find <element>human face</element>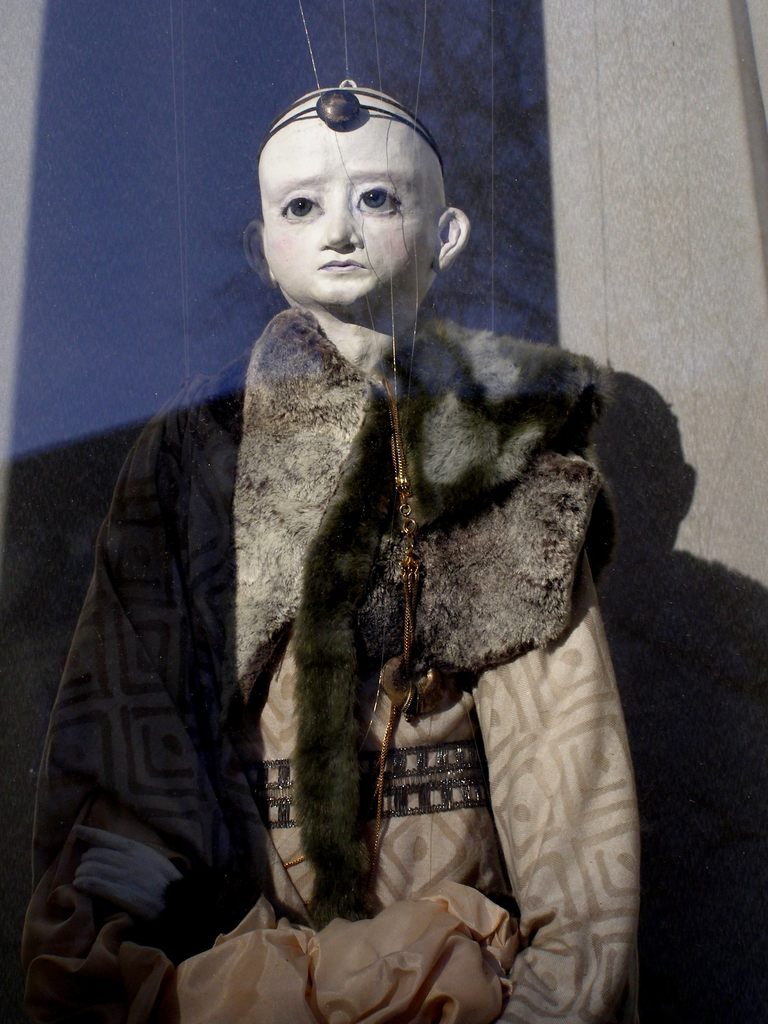
crop(260, 111, 433, 305)
